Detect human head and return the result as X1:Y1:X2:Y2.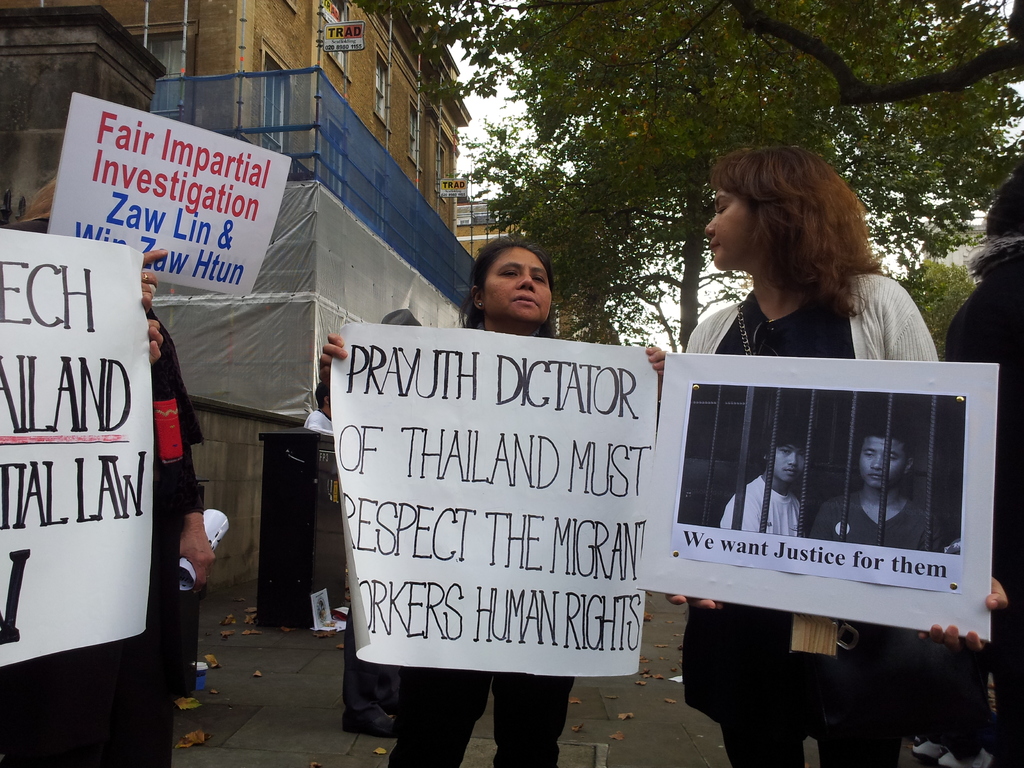
700:145:847:279.
